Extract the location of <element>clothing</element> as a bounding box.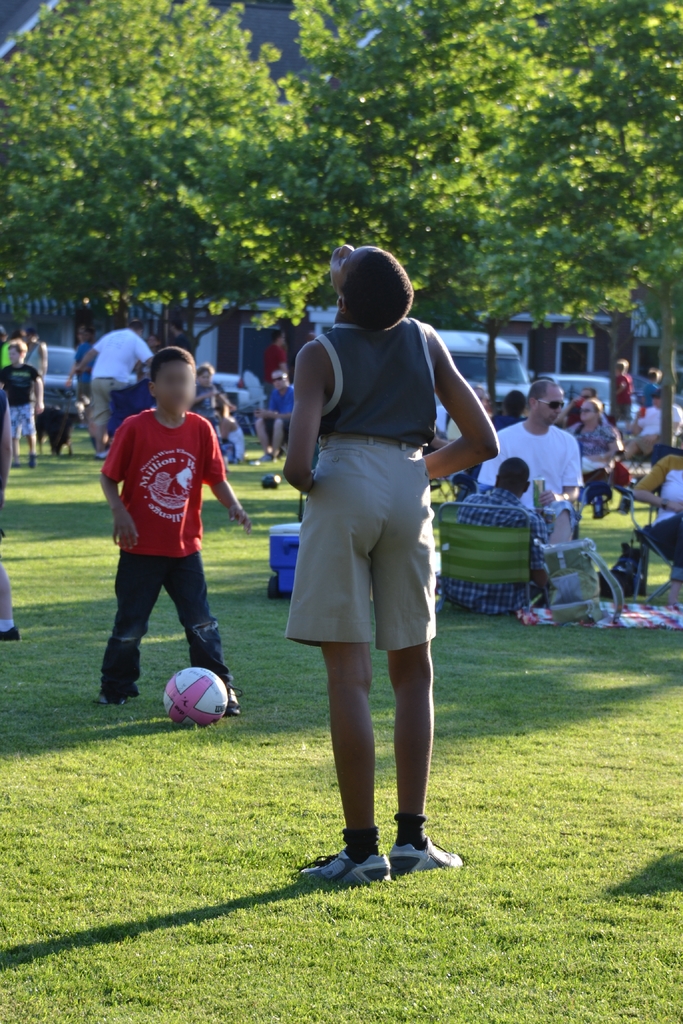
477 424 586 510.
